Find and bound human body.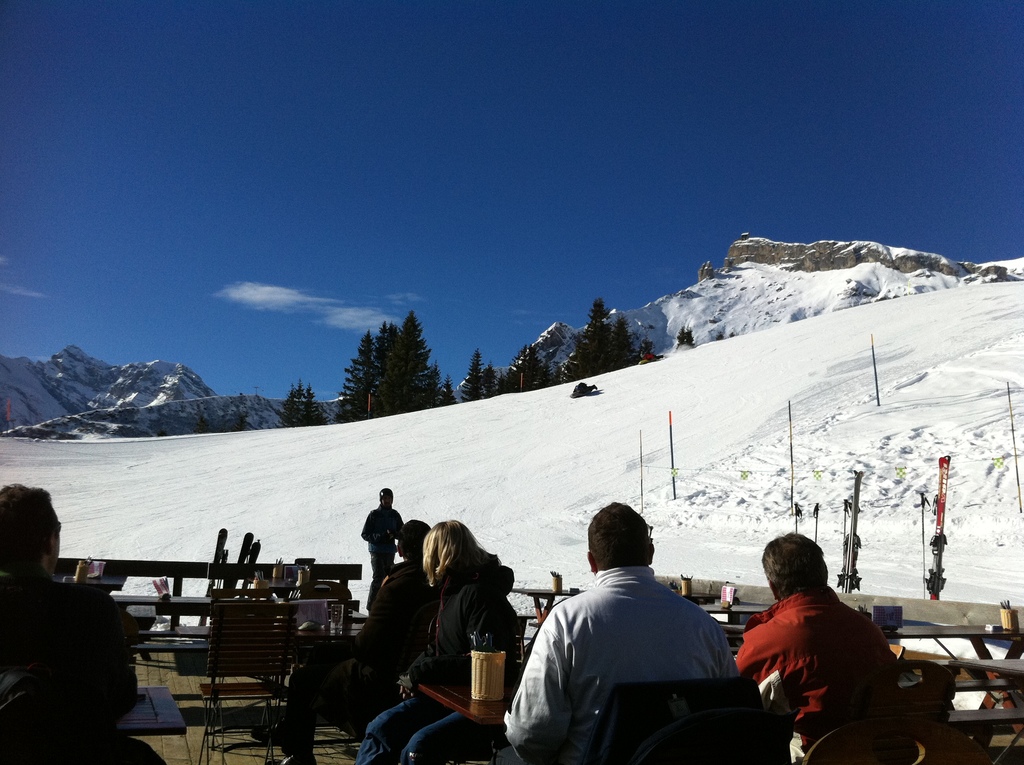
Bound: <region>246, 517, 413, 764</region>.
